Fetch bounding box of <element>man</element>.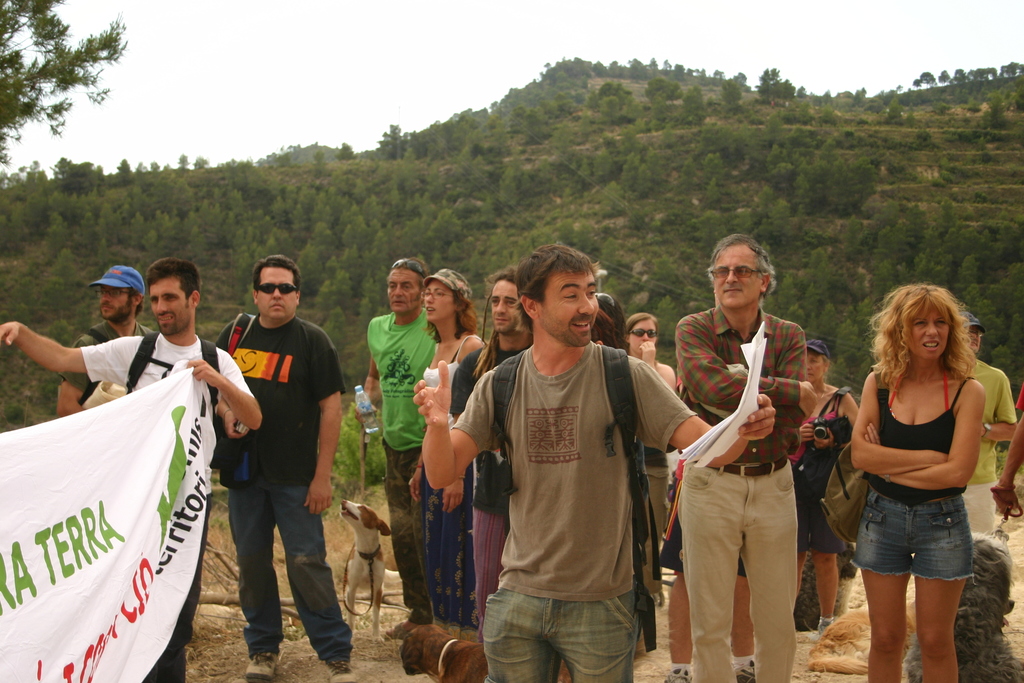
Bbox: box(677, 235, 837, 677).
